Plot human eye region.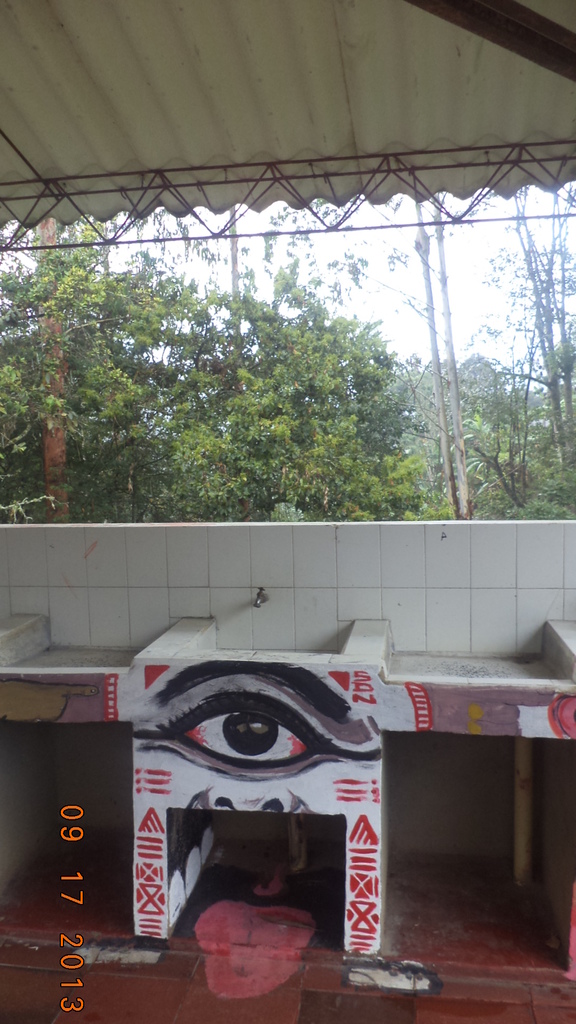
Plotted at {"x1": 139, "y1": 683, "x2": 338, "y2": 783}.
